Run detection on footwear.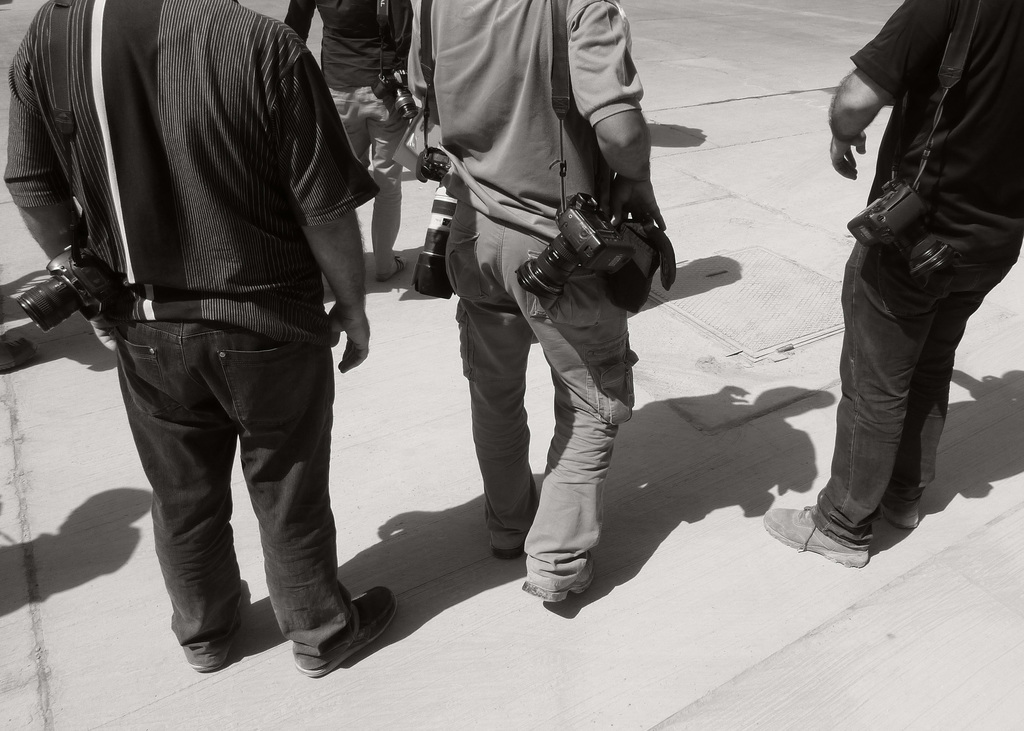
Result: x1=884 y1=501 x2=922 y2=533.
